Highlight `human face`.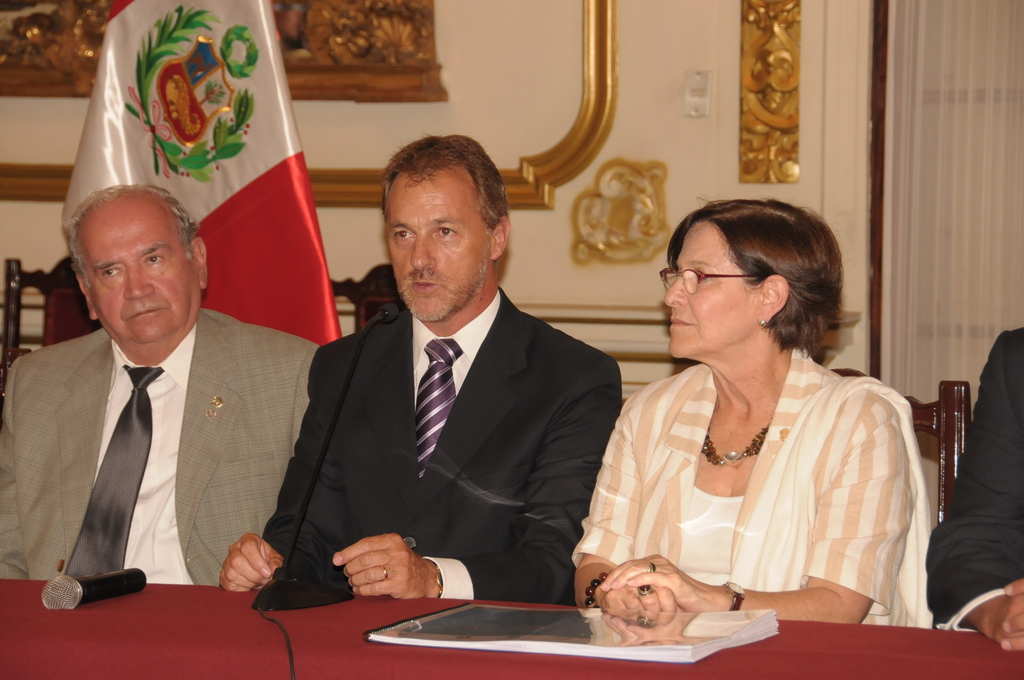
Highlighted region: bbox=[658, 226, 756, 353].
